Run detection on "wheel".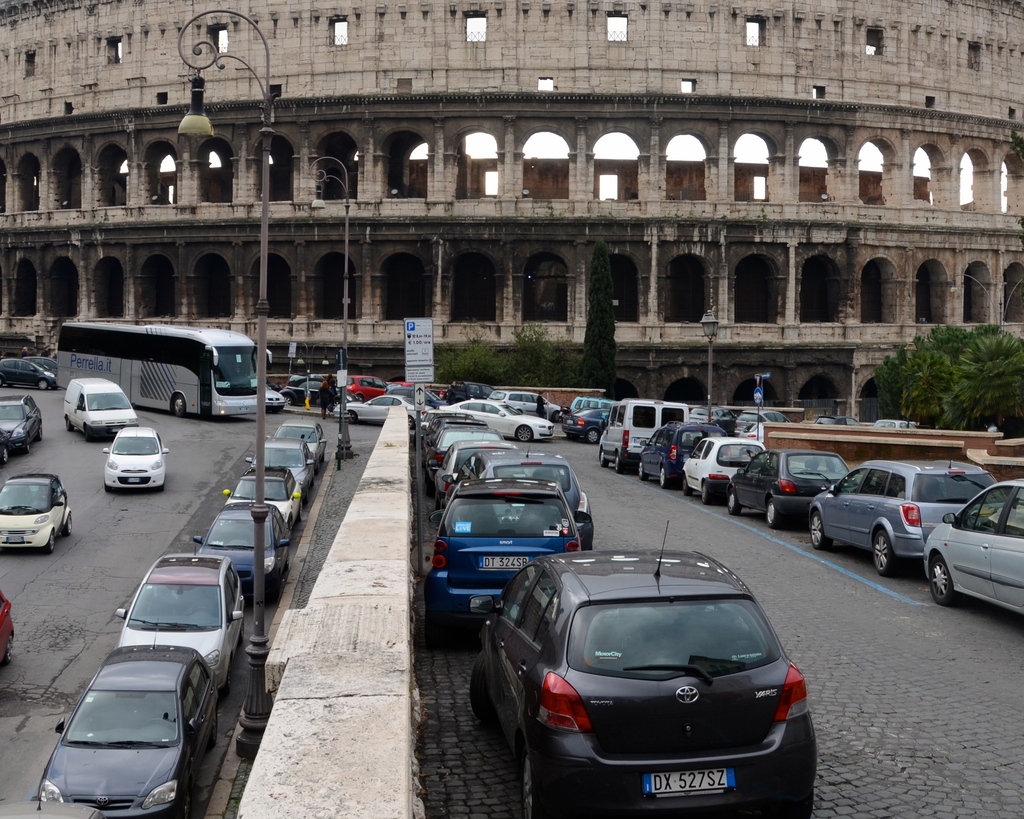
Result: 701,485,710,502.
